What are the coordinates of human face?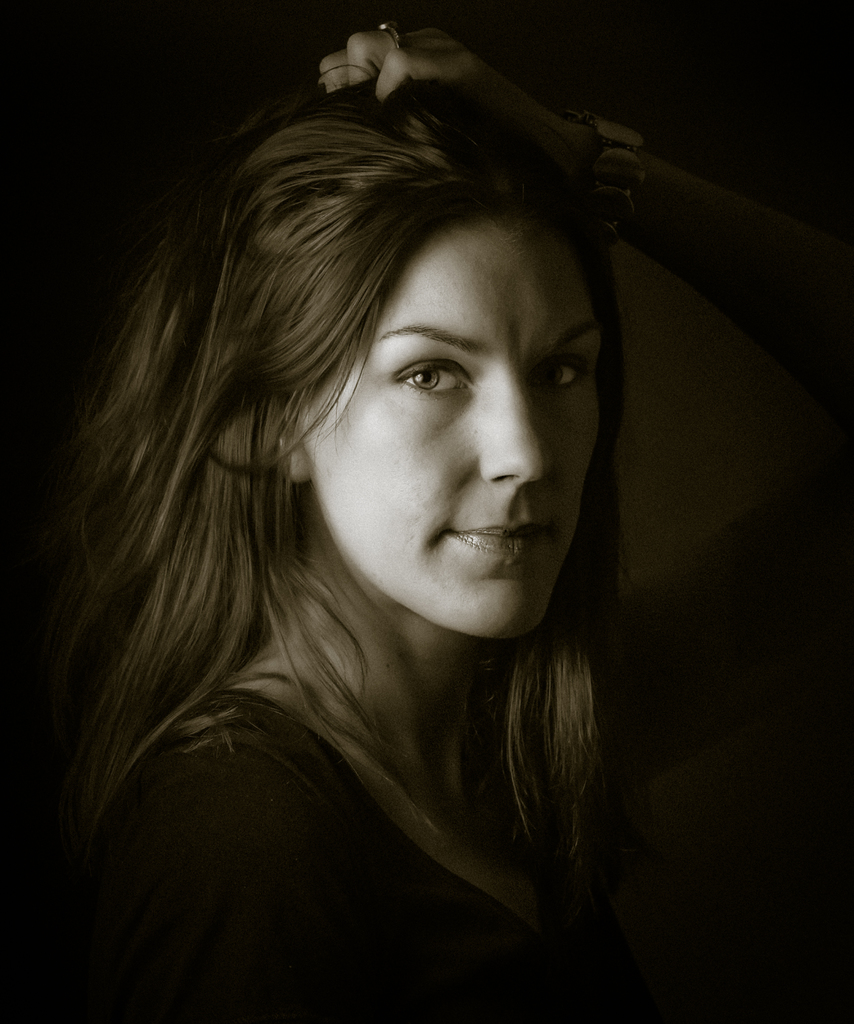
(309,216,603,642).
